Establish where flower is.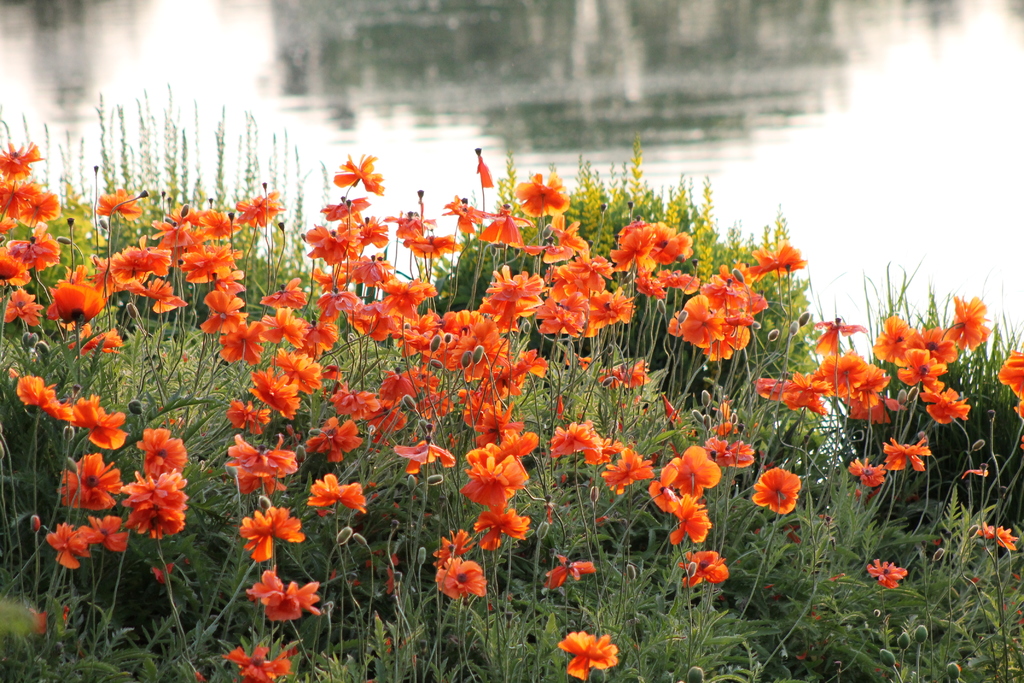
Established at bbox(0, 136, 40, 176).
